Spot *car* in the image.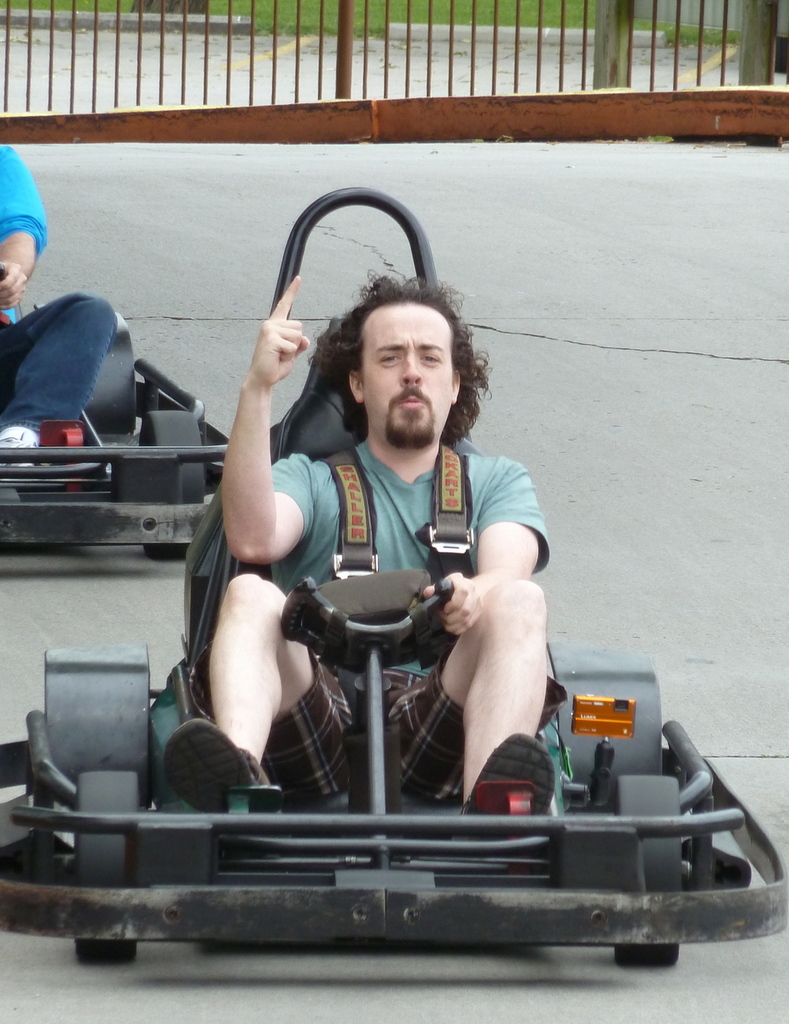
*car* found at (left=0, top=265, right=234, bottom=559).
